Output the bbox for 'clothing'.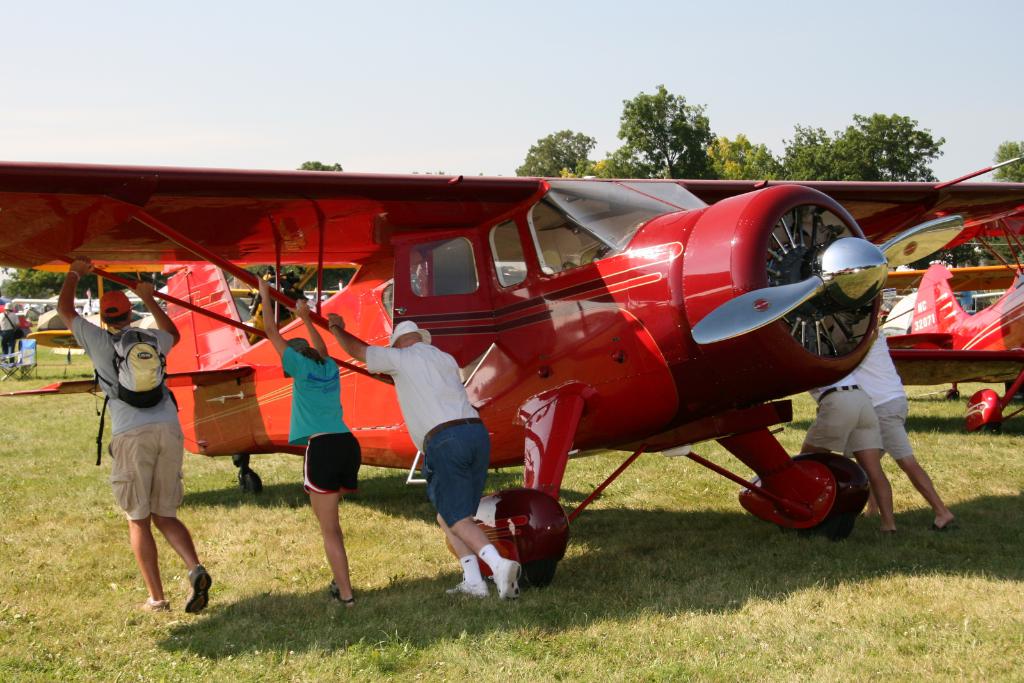
x1=65 y1=262 x2=205 y2=580.
